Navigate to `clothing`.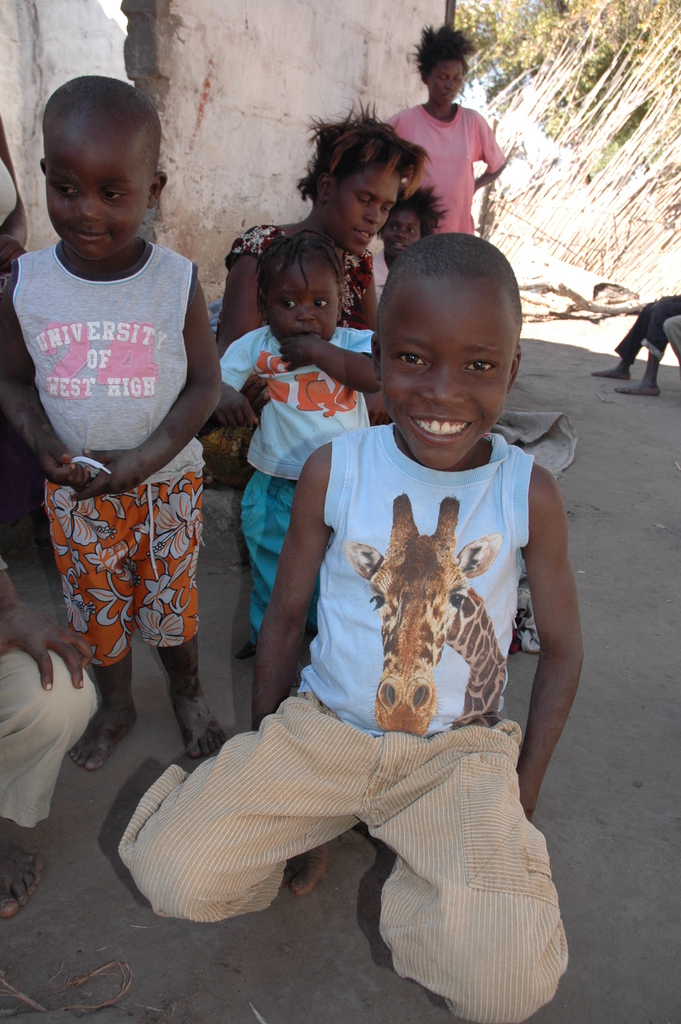
Navigation target: Rect(199, 225, 375, 480).
